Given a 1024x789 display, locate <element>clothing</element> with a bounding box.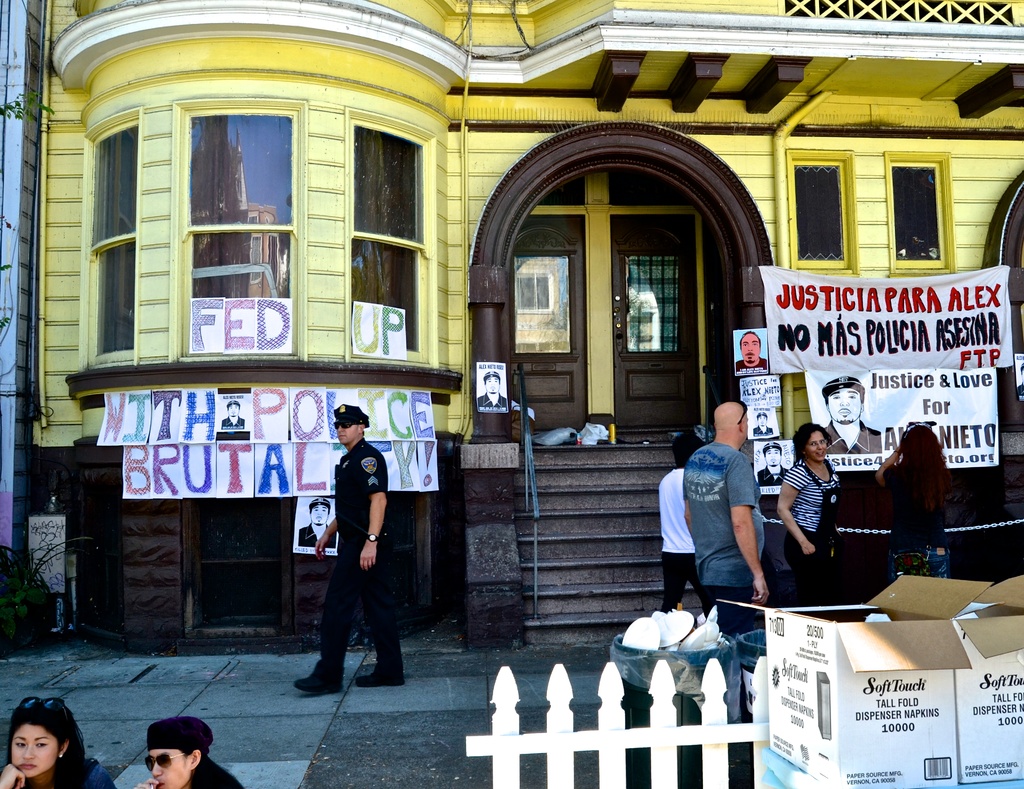
Located: {"x1": 823, "y1": 422, "x2": 880, "y2": 454}.
